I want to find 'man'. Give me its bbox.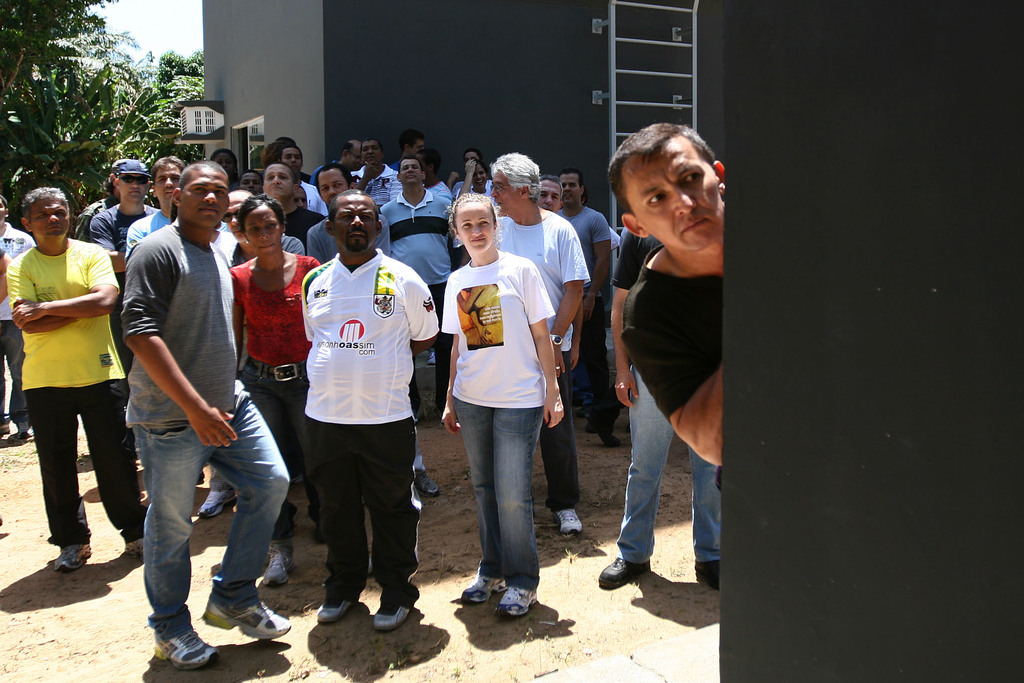
crop(300, 189, 440, 634).
